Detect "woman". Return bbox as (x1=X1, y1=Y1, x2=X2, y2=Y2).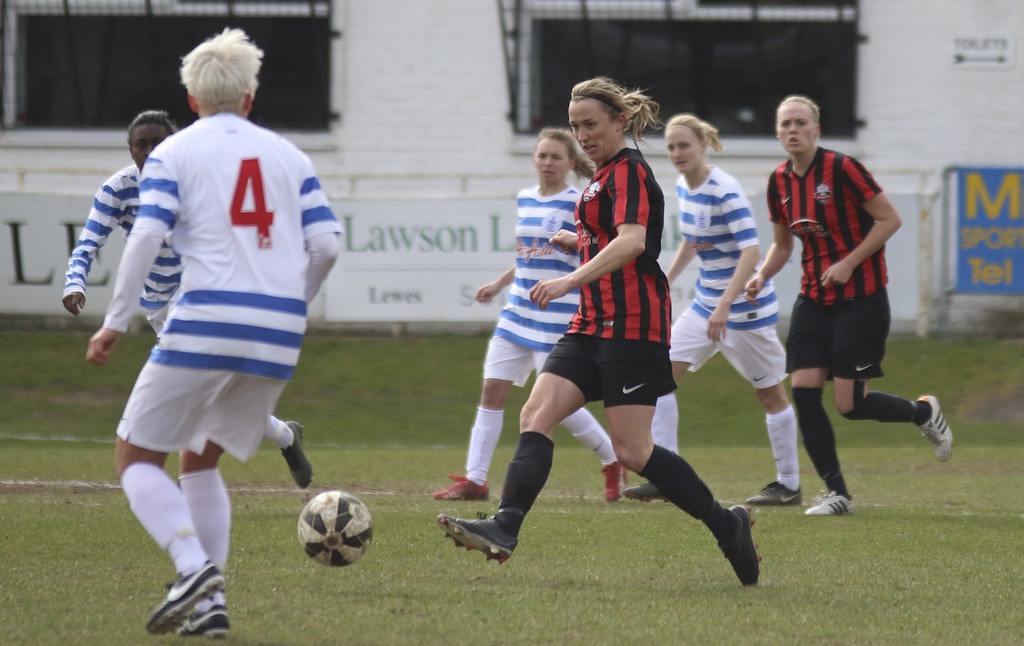
(x1=732, y1=97, x2=957, y2=512).
